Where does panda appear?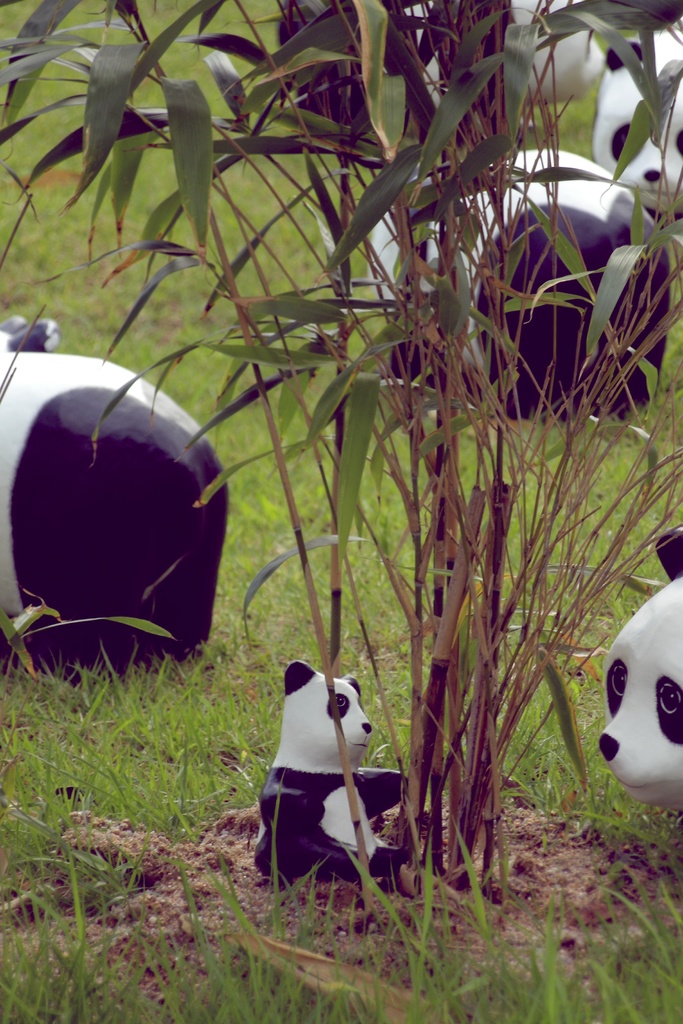
Appears at (603, 527, 682, 819).
